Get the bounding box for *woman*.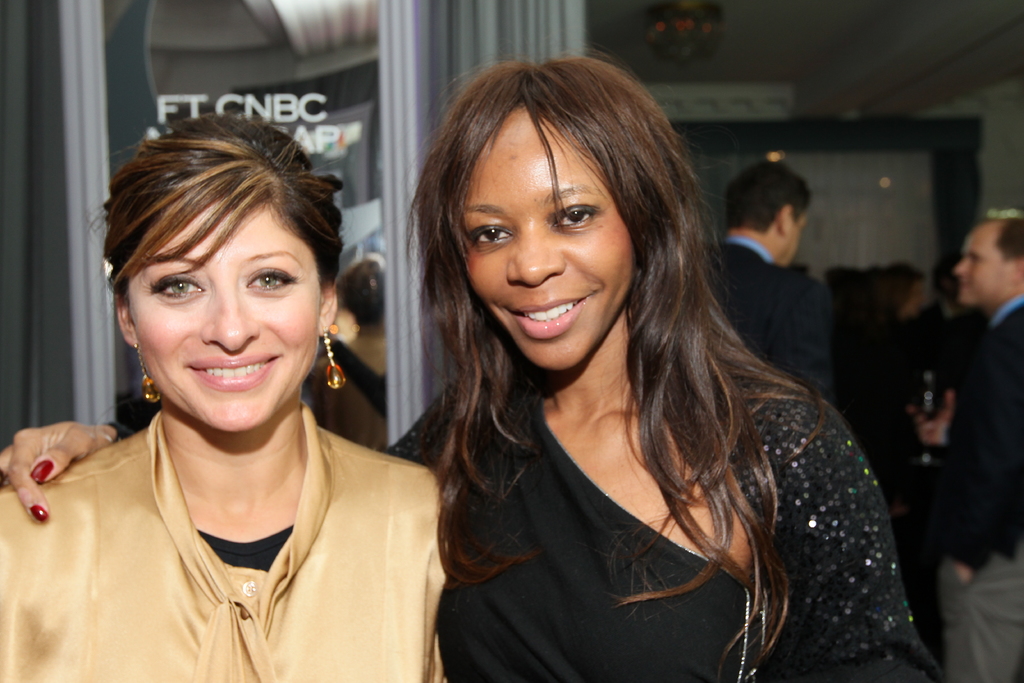
bbox=(0, 44, 938, 682).
